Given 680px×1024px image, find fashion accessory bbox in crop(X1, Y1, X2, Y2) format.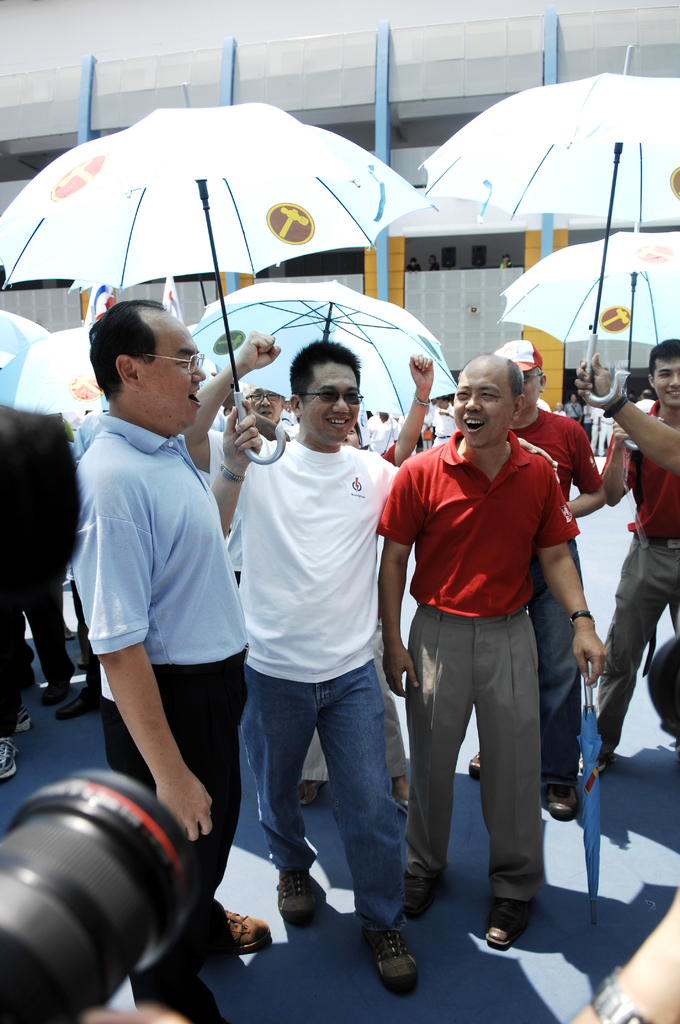
crop(399, 870, 441, 916).
